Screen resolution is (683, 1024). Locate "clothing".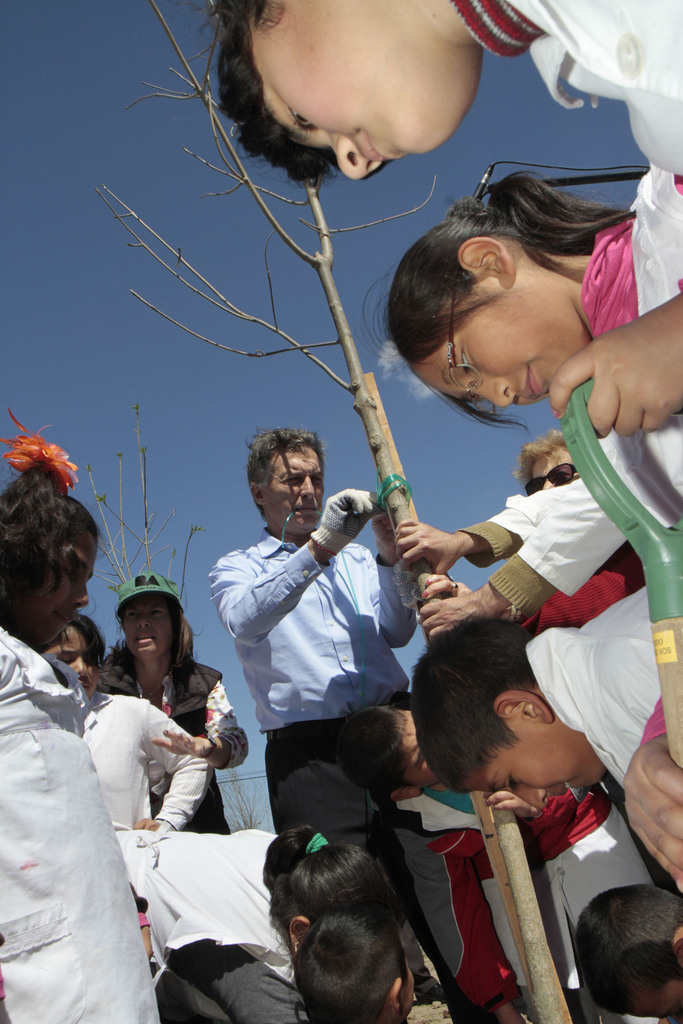
(394, 785, 662, 1016).
